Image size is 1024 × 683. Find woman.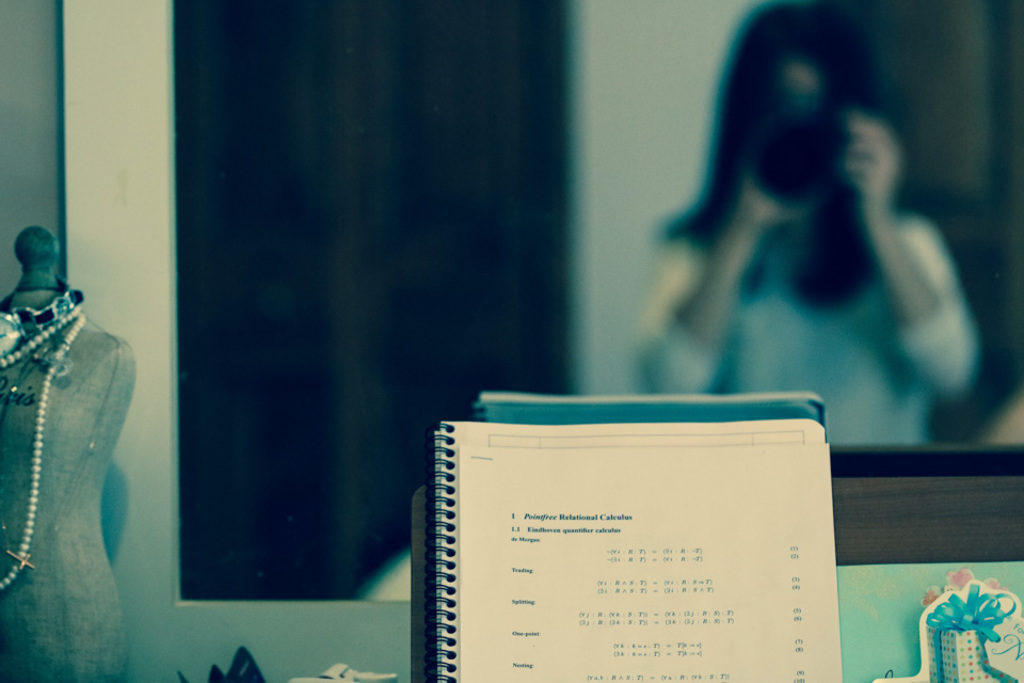
{"x1": 634, "y1": 20, "x2": 992, "y2": 406}.
